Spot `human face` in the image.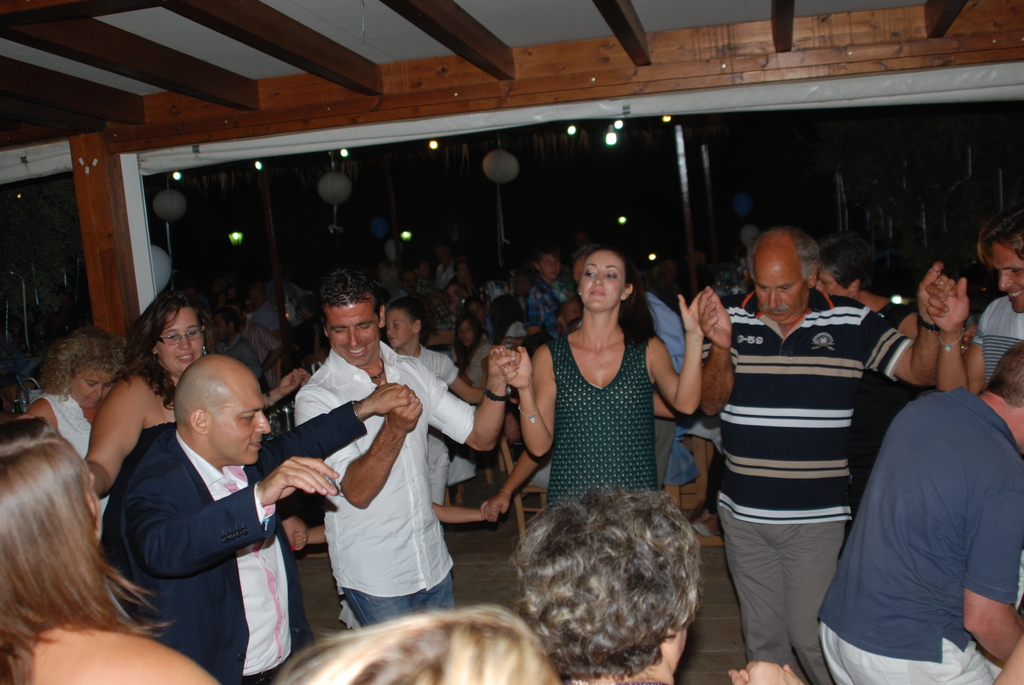
`human face` found at 814:268:848:298.
